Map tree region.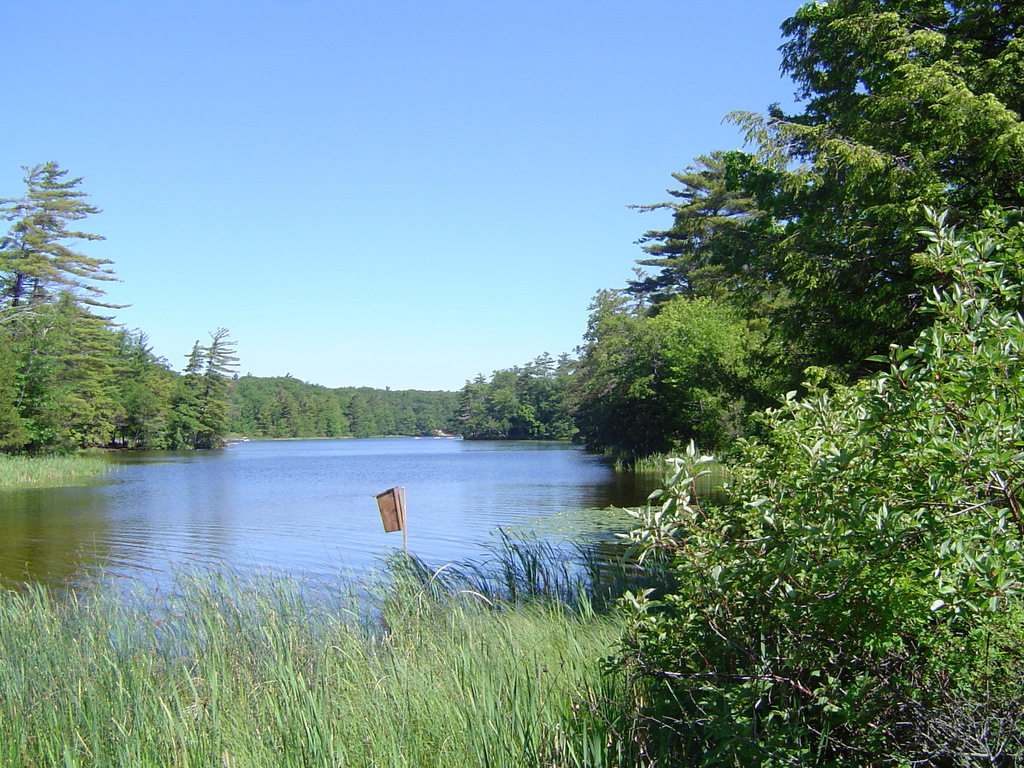
Mapped to 12:133:157:463.
